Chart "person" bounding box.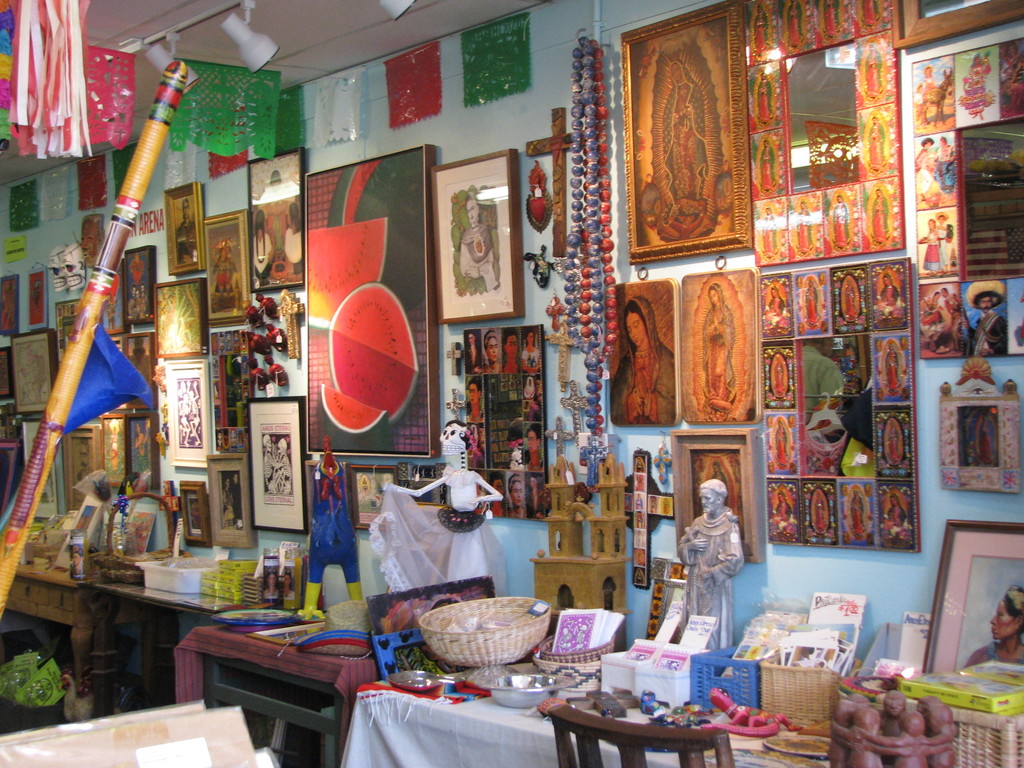
Charted: pyautogui.locateOnScreen(938, 209, 956, 278).
